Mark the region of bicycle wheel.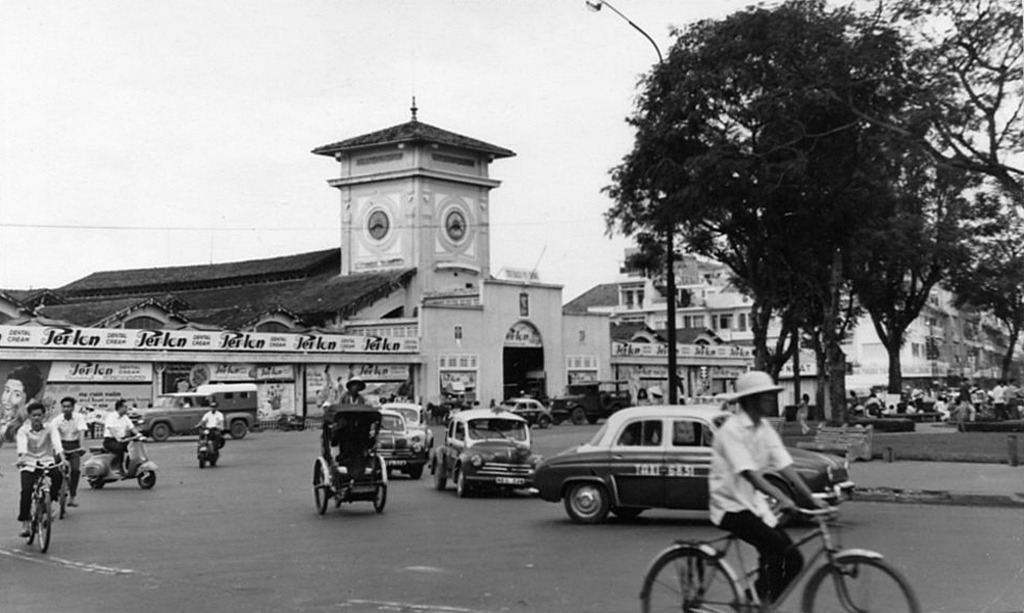
Region: detection(801, 557, 916, 612).
